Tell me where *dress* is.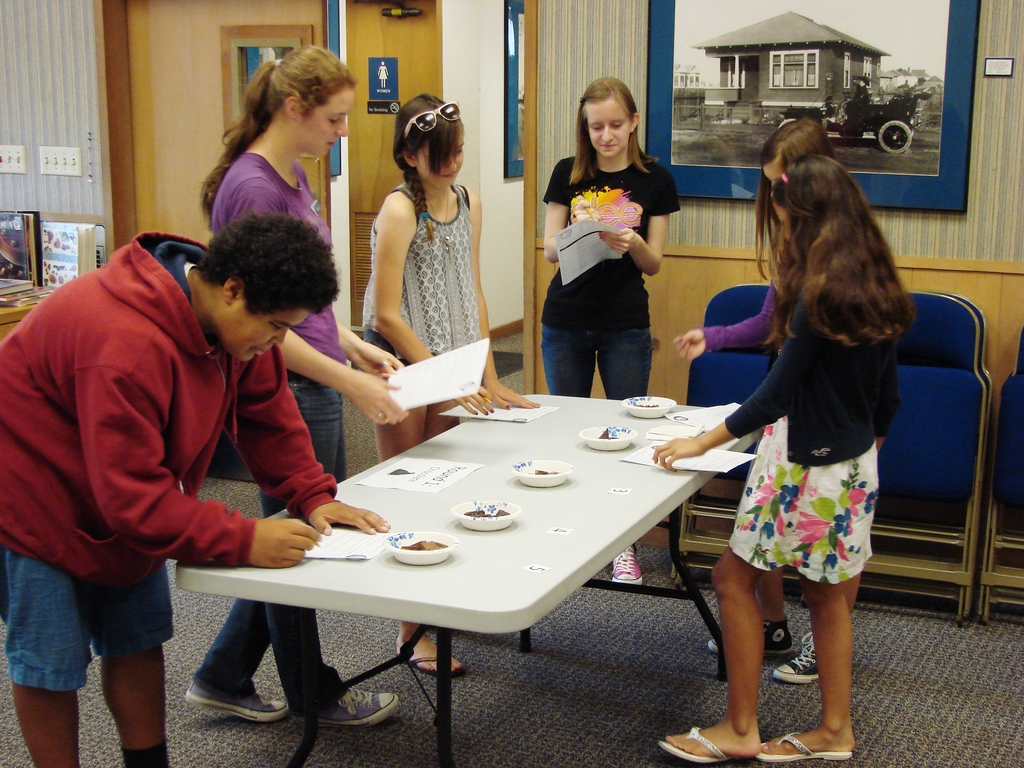
*dress* is at <bbox>726, 413, 879, 586</bbox>.
